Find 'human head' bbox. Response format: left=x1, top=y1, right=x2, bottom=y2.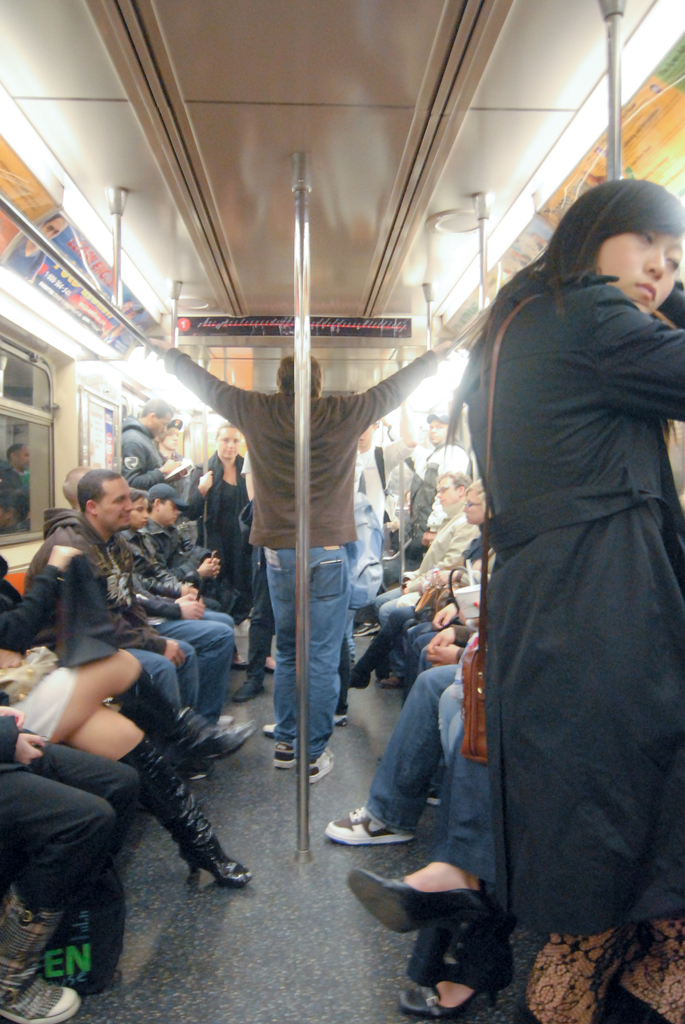
left=76, top=469, right=132, bottom=529.
